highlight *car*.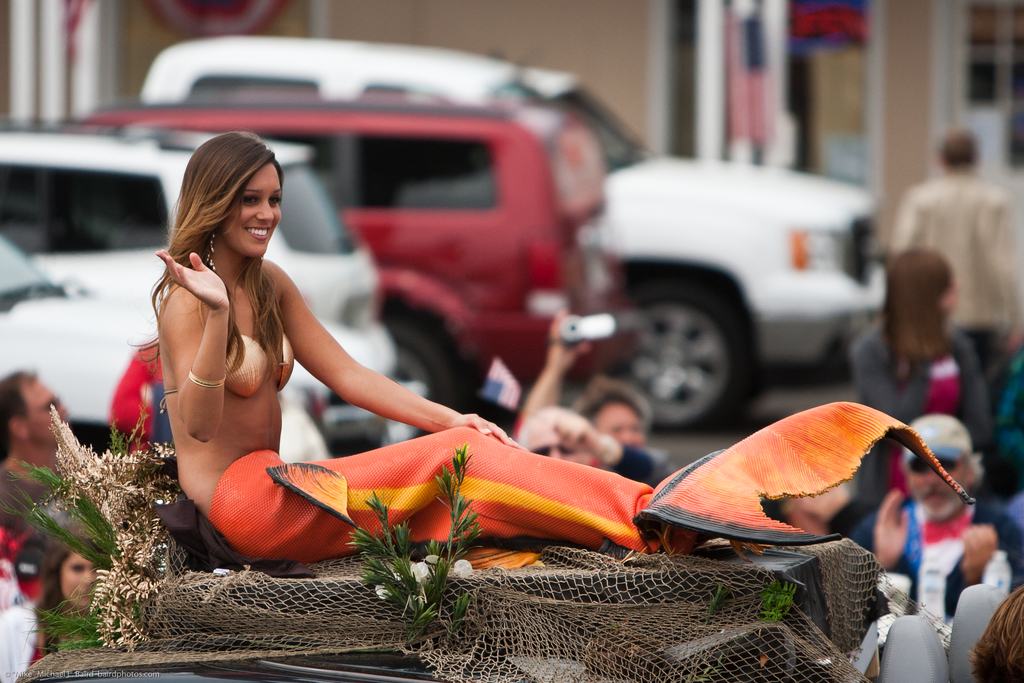
Highlighted region: bbox=[84, 106, 630, 404].
